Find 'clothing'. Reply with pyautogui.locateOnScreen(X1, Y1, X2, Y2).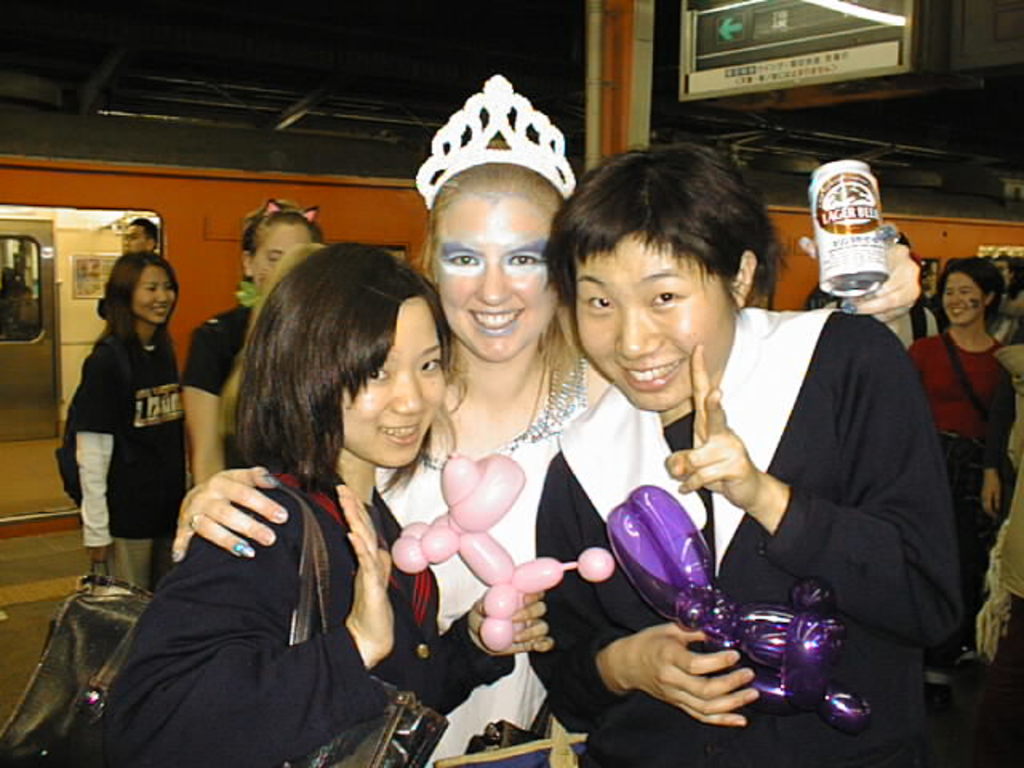
pyautogui.locateOnScreen(179, 302, 251, 395).
